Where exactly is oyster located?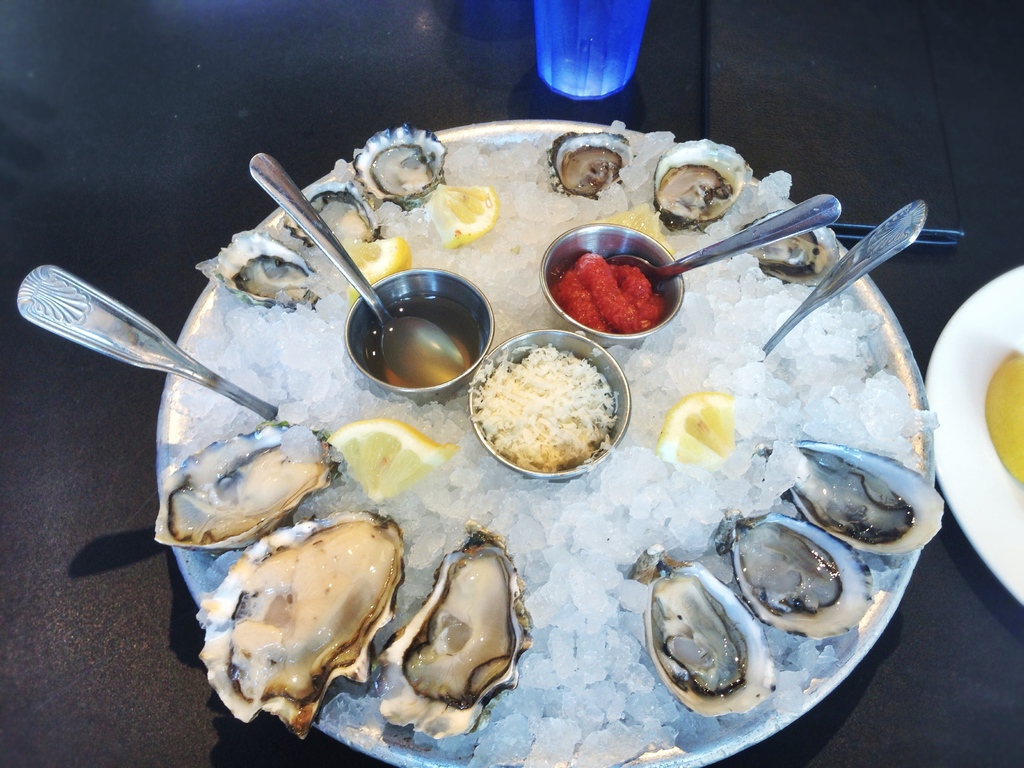
Its bounding box is region(712, 506, 875, 641).
